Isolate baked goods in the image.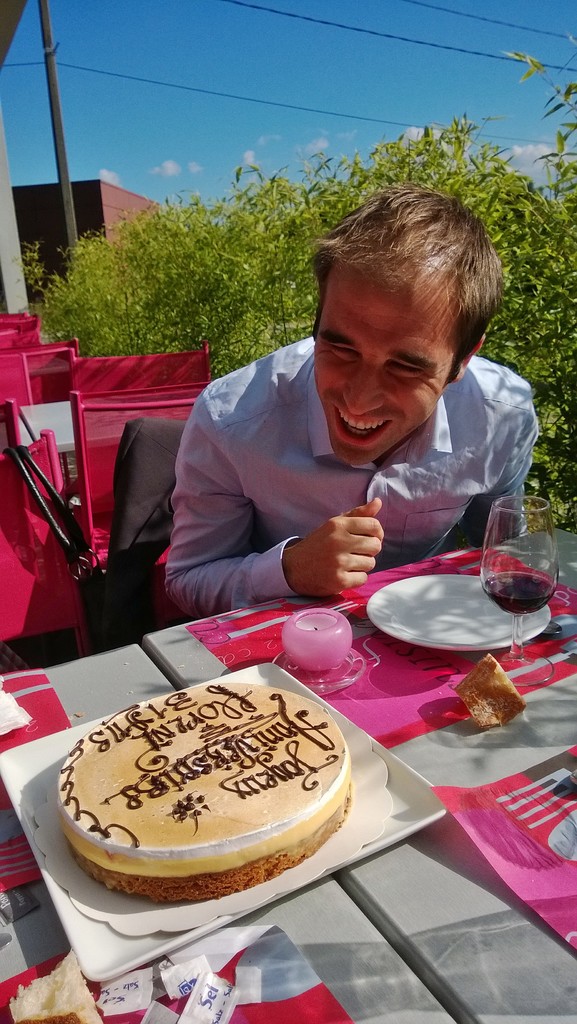
Isolated region: {"left": 49, "top": 693, "right": 344, "bottom": 895}.
